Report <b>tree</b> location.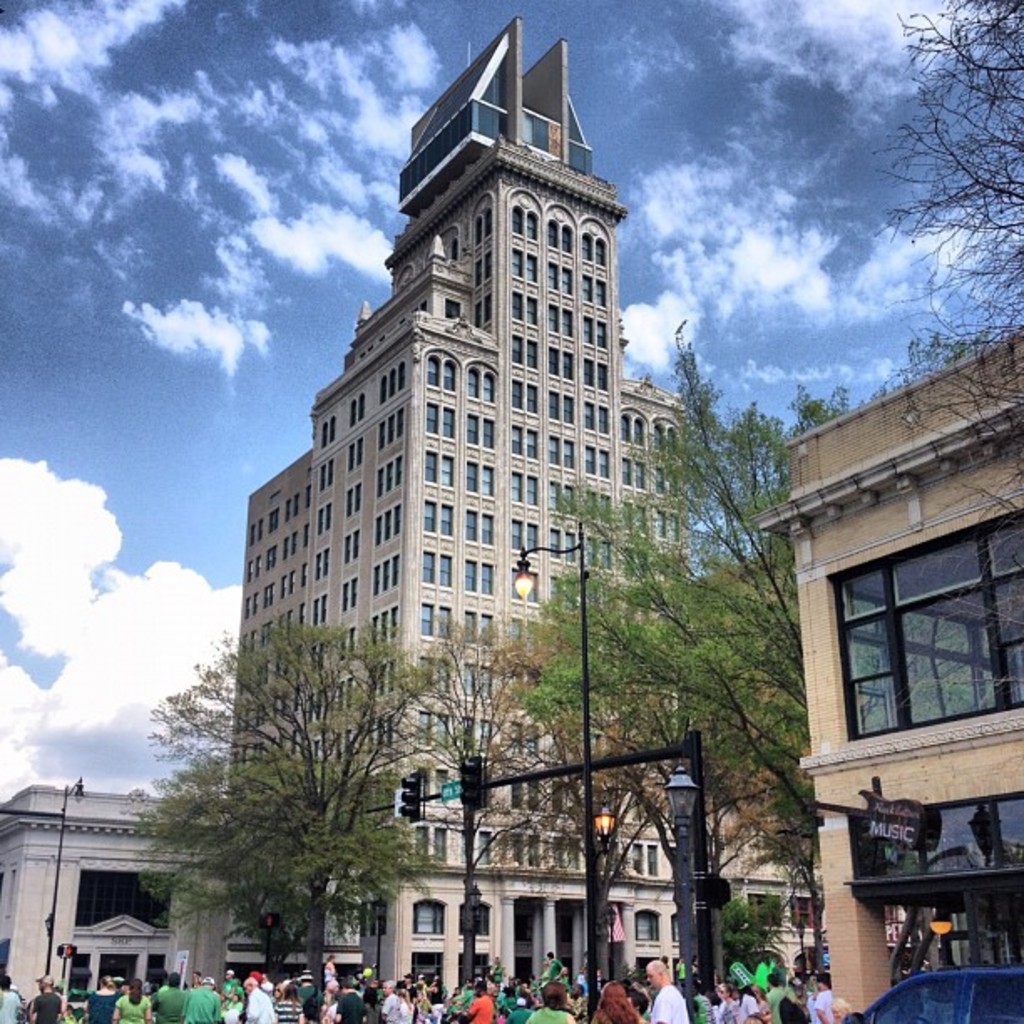
Report: [837,0,1022,512].
